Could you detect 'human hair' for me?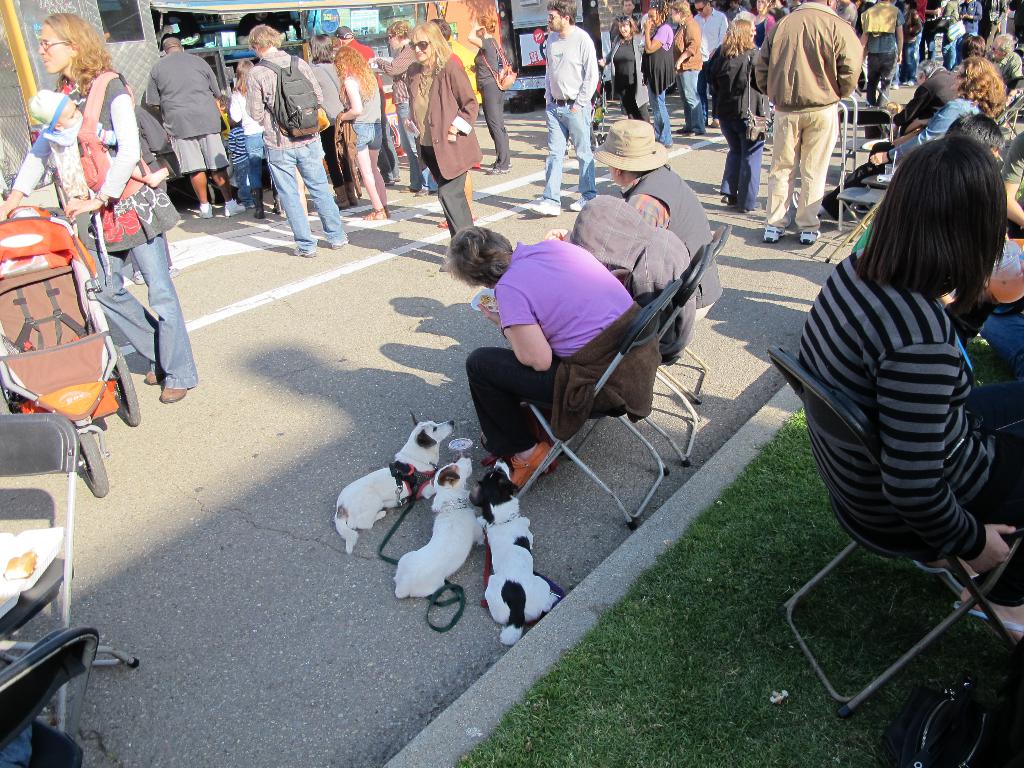
Detection result: 332:44:377:111.
